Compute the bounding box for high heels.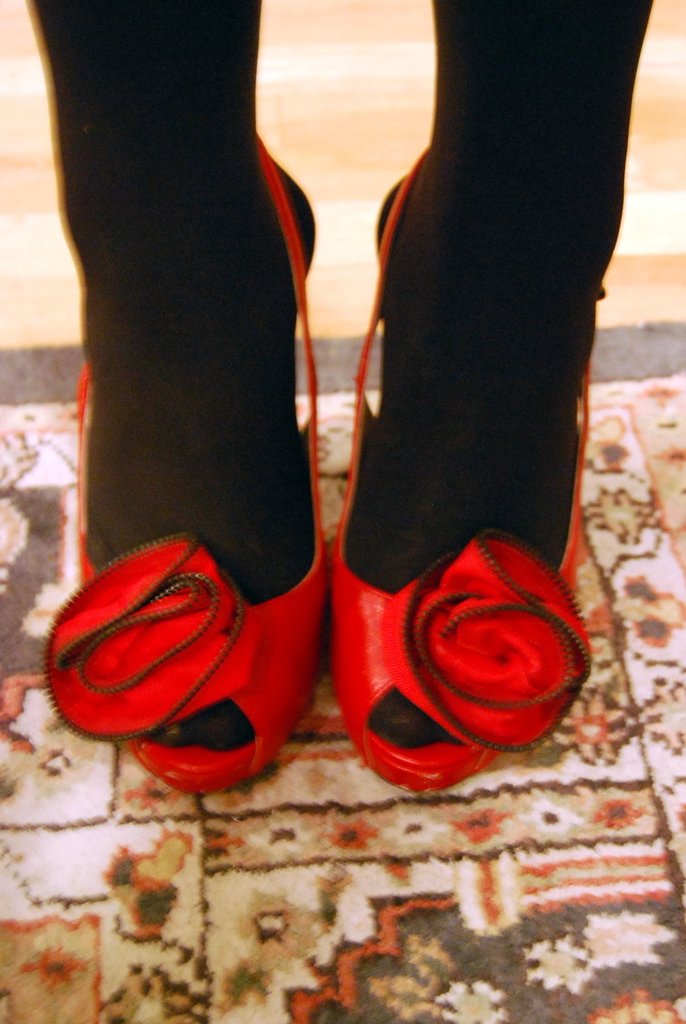
box=[330, 146, 617, 798].
